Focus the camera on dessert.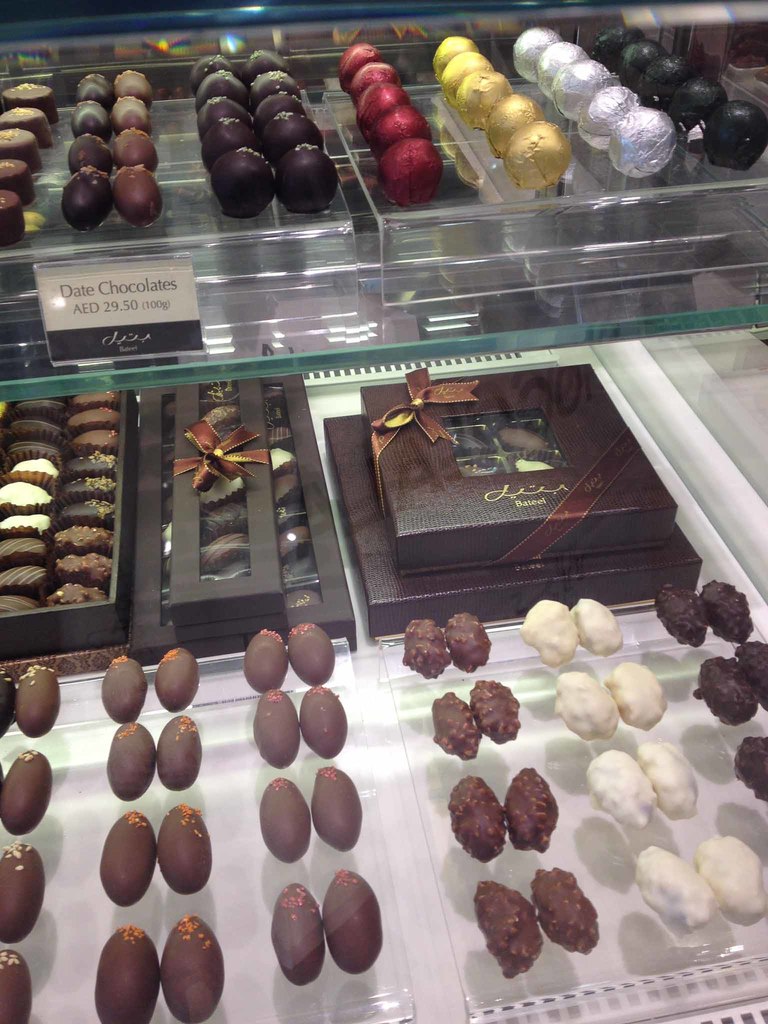
Focus region: (612,662,665,739).
